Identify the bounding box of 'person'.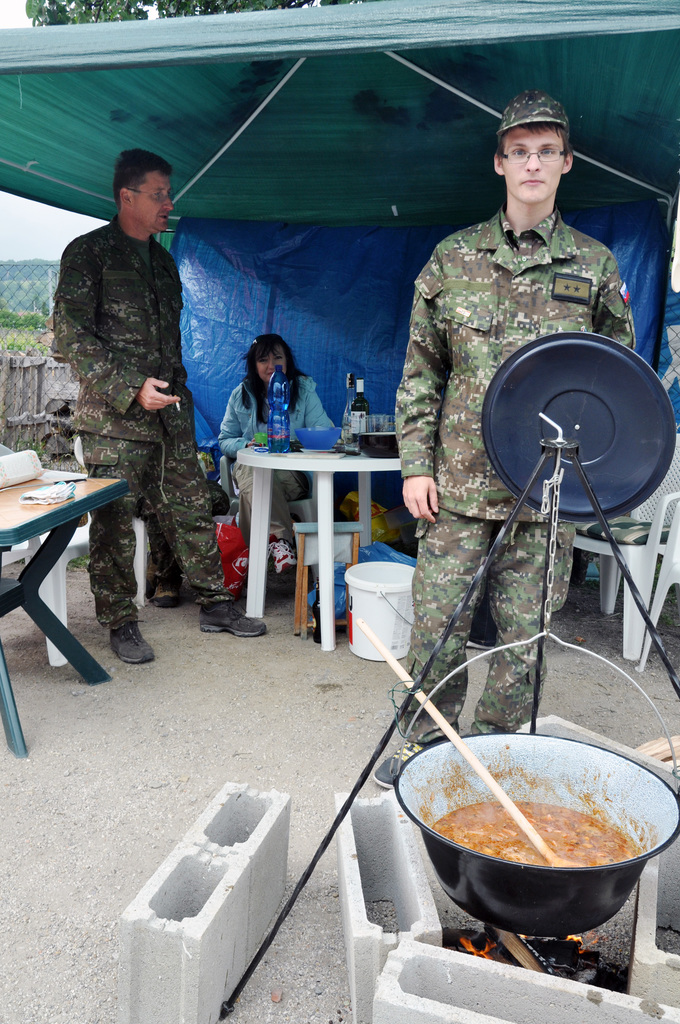
pyautogui.locateOnScreen(47, 145, 262, 668).
